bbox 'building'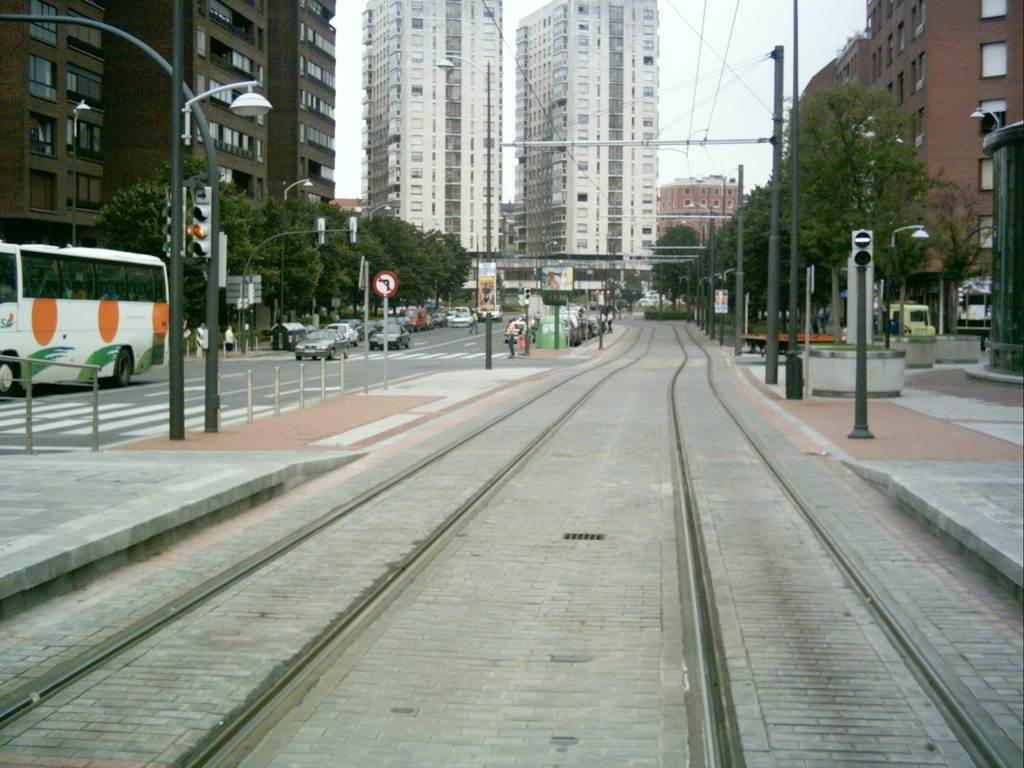
[110,0,269,204]
